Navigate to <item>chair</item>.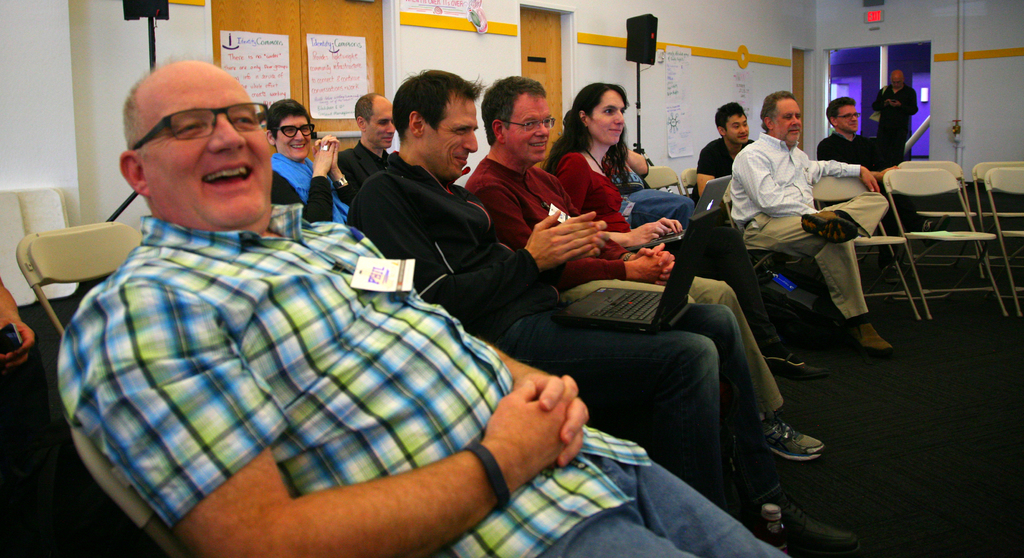
Navigation target: crop(645, 161, 682, 197).
